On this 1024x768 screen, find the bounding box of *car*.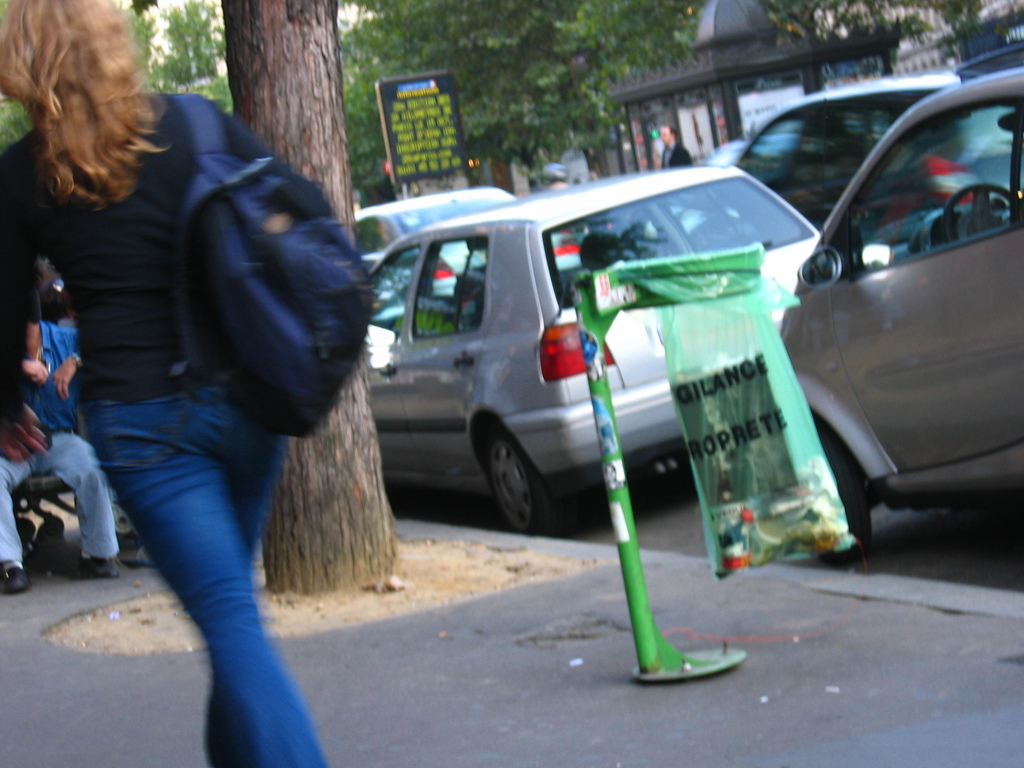
Bounding box: pyautogui.locateOnScreen(771, 68, 1023, 560).
